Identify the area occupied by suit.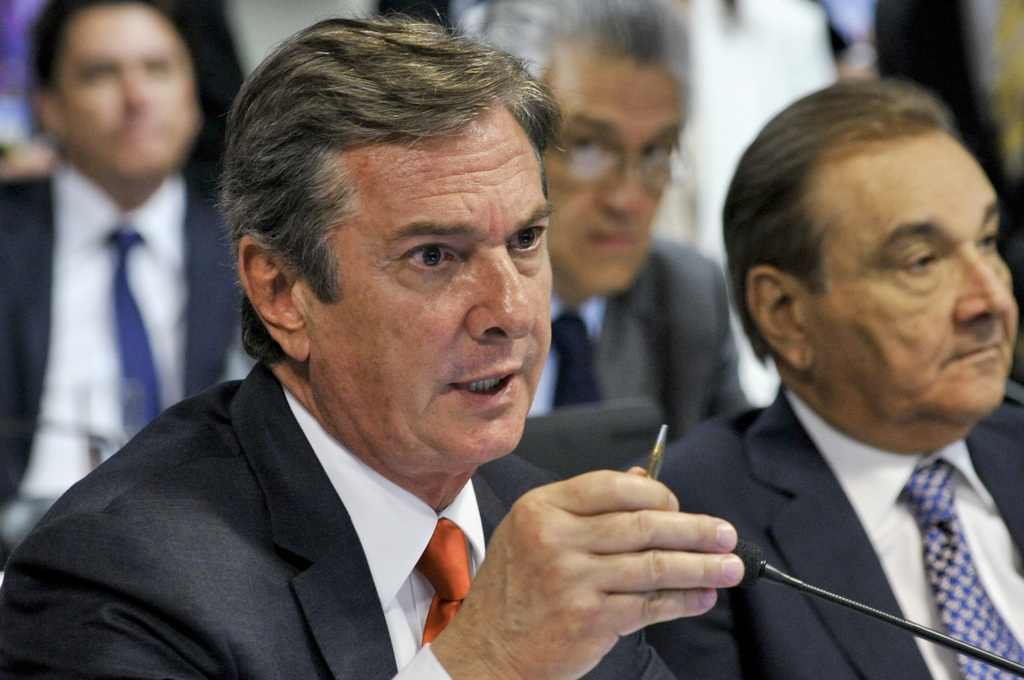
Area: locate(636, 309, 1023, 679).
